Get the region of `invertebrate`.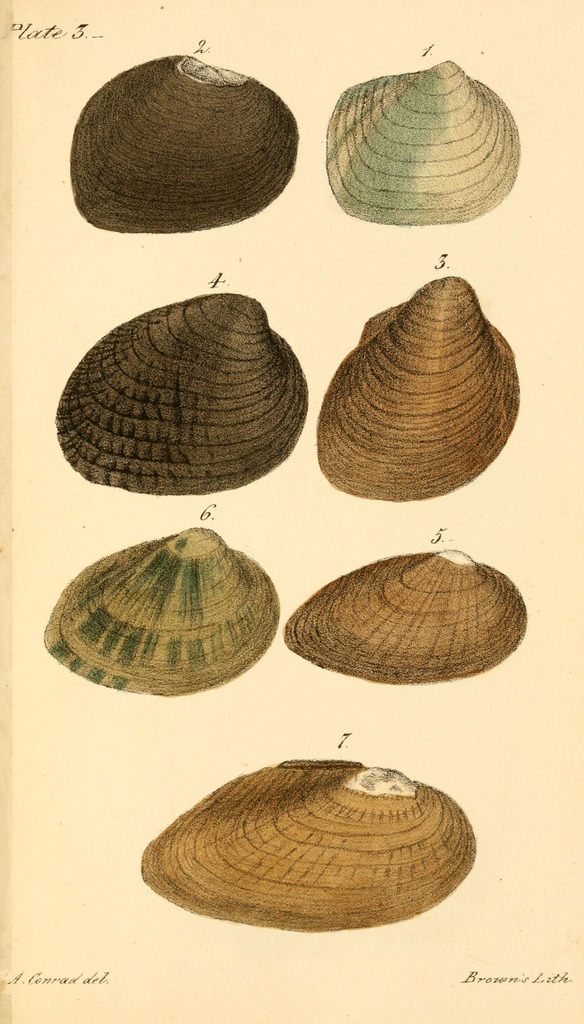
<region>41, 526, 281, 701</region>.
